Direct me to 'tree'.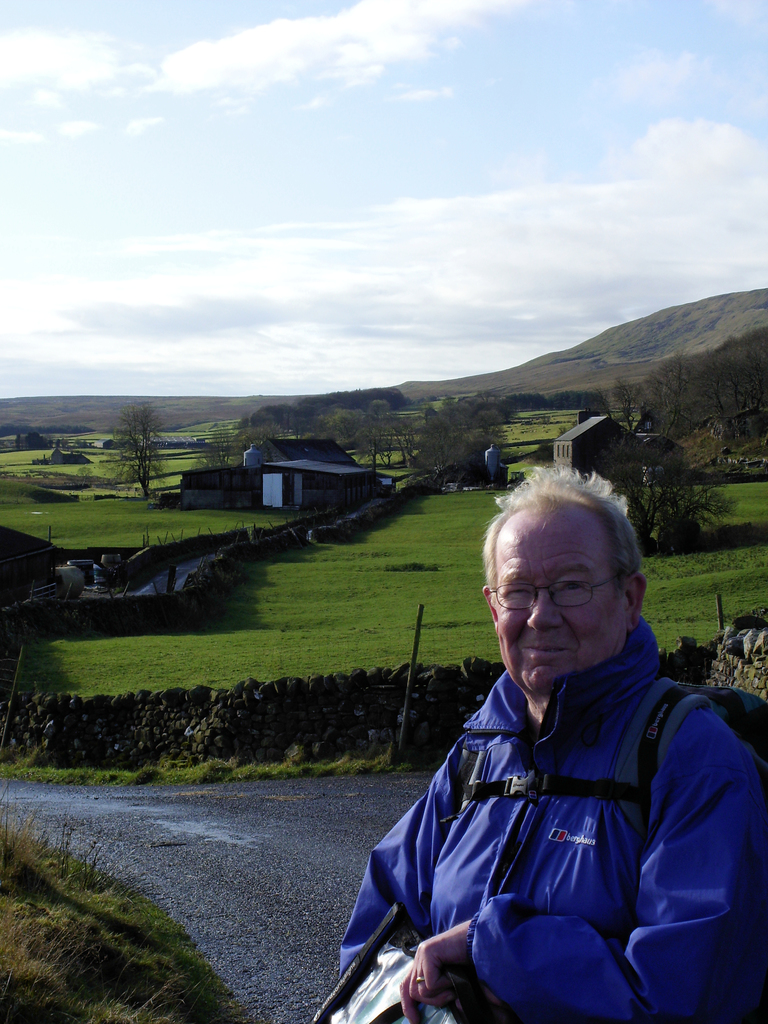
Direction: 238,419,287,466.
